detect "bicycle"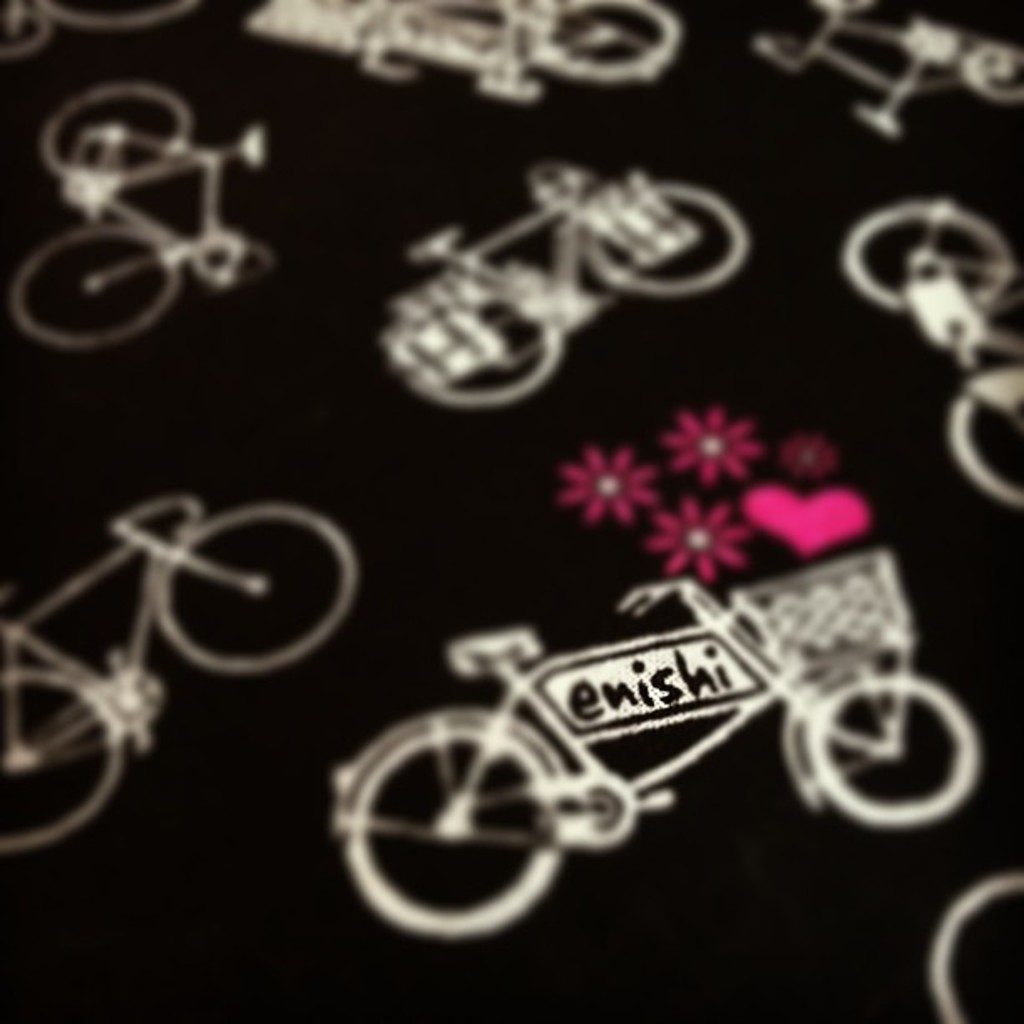
box=[13, 82, 276, 351]
